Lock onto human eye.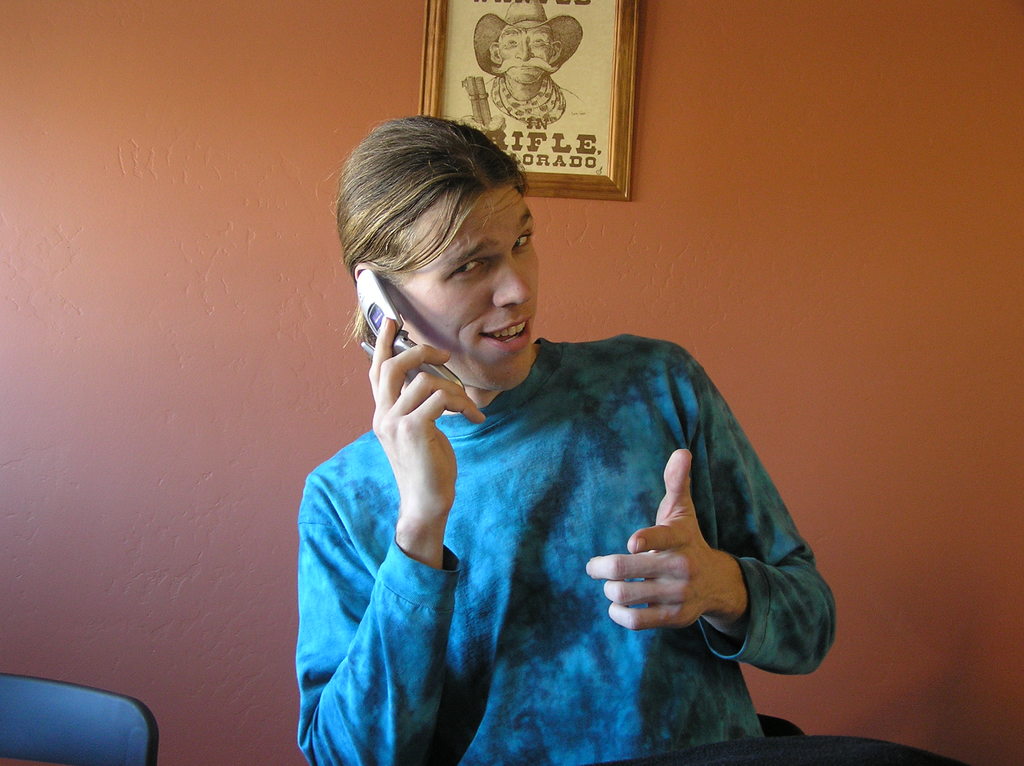
Locked: region(509, 231, 533, 255).
